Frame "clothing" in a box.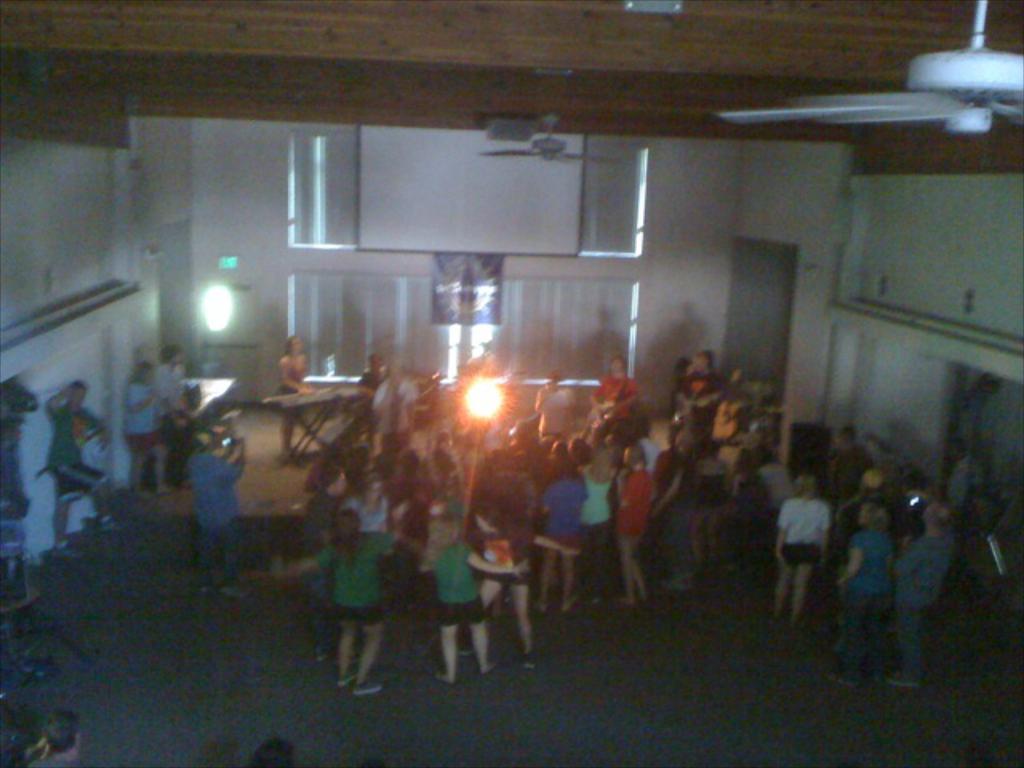
557:490:584:541.
